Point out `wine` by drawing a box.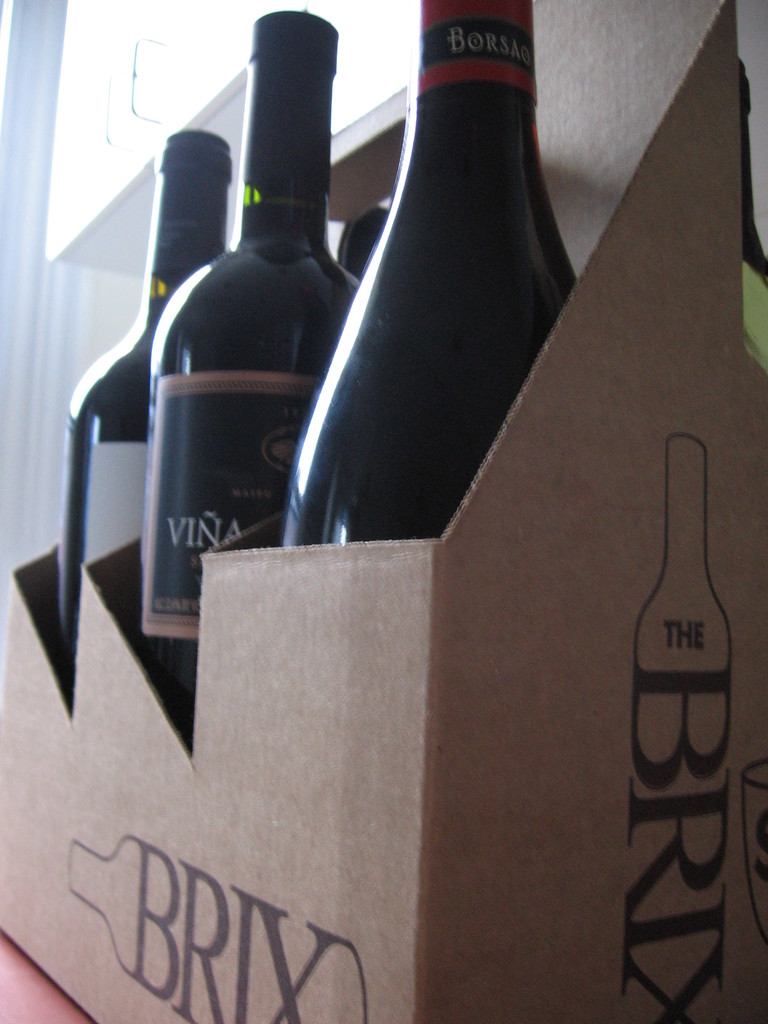
bbox=[273, 0, 588, 554].
